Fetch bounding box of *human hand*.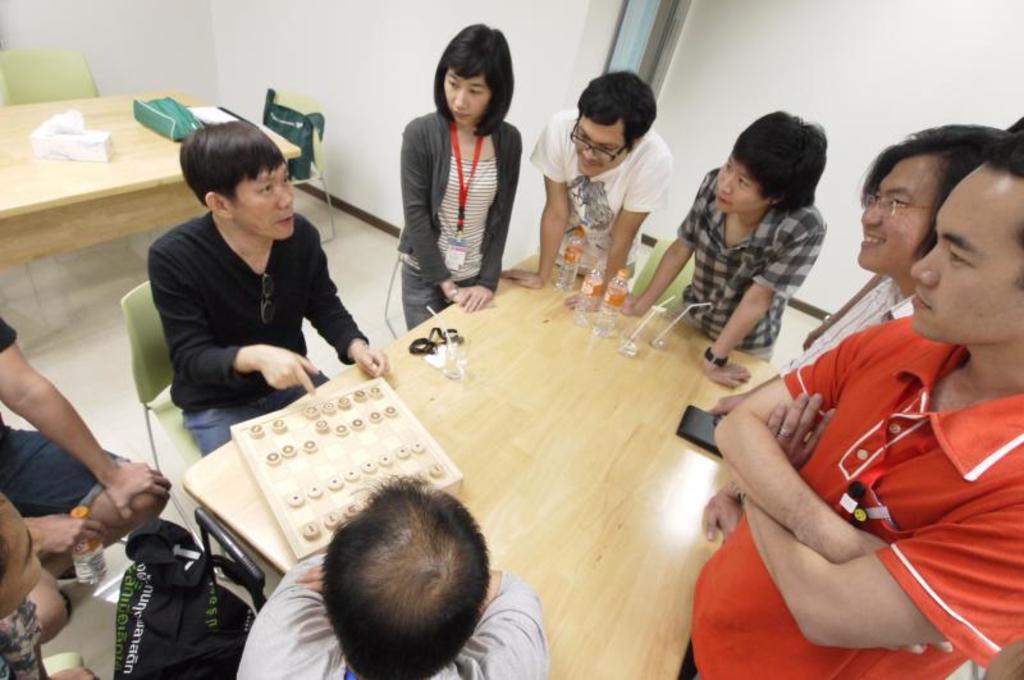
Bbox: rect(704, 392, 748, 414).
